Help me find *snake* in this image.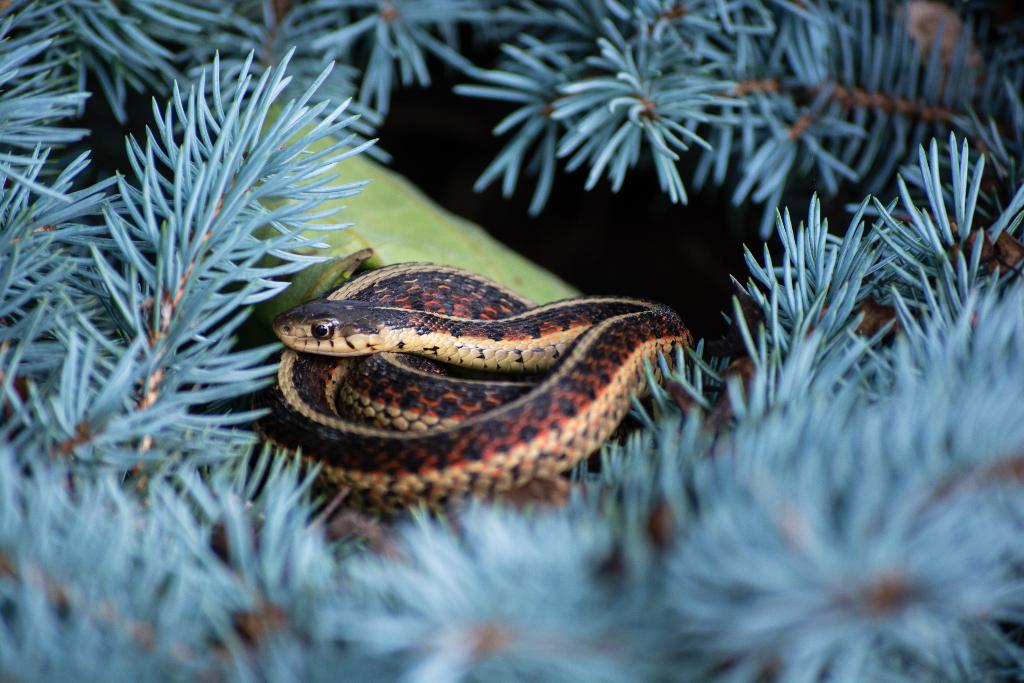
Found it: x1=252, y1=255, x2=695, y2=524.
